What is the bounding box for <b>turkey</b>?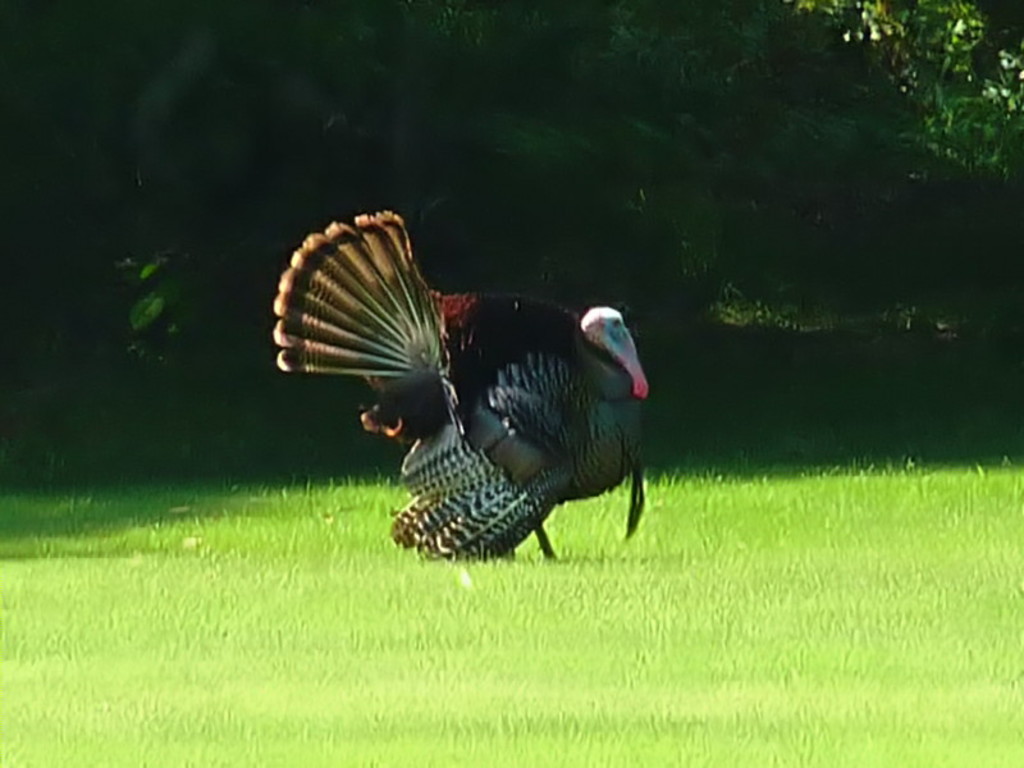
BBox(269, 207, 650, 567).
